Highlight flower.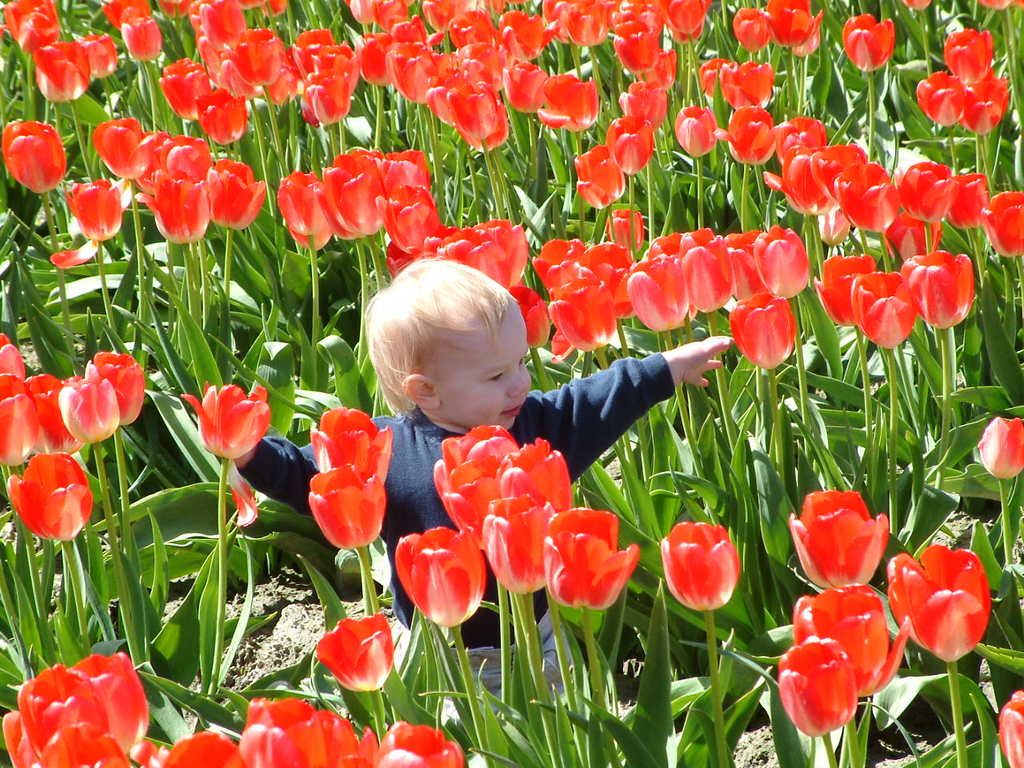
Highlighted region: x1=845 y1=13 x2=897 y2=73.
